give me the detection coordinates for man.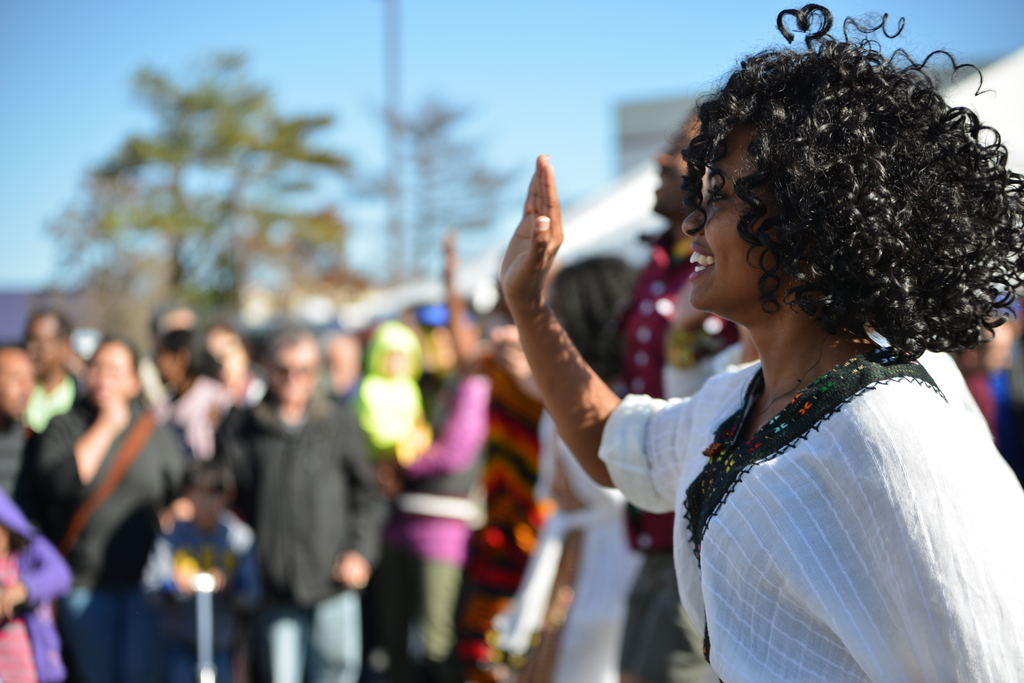
box=[224, 347, 385, 638].
